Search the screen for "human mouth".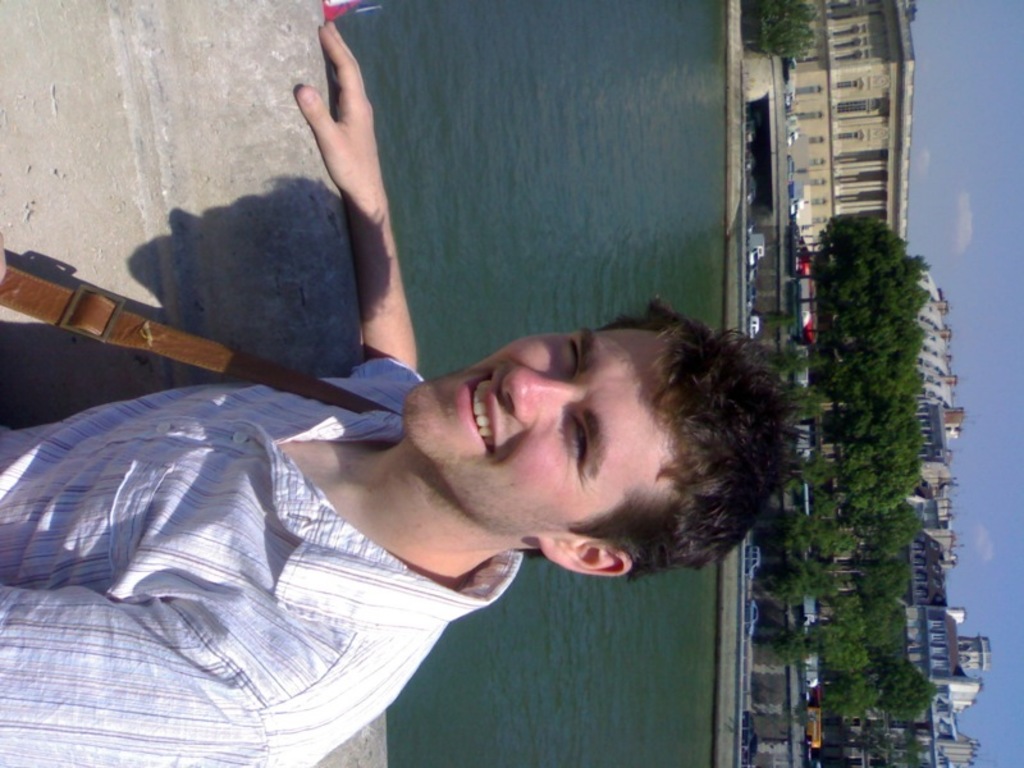
Found at 448 358 502 460.
